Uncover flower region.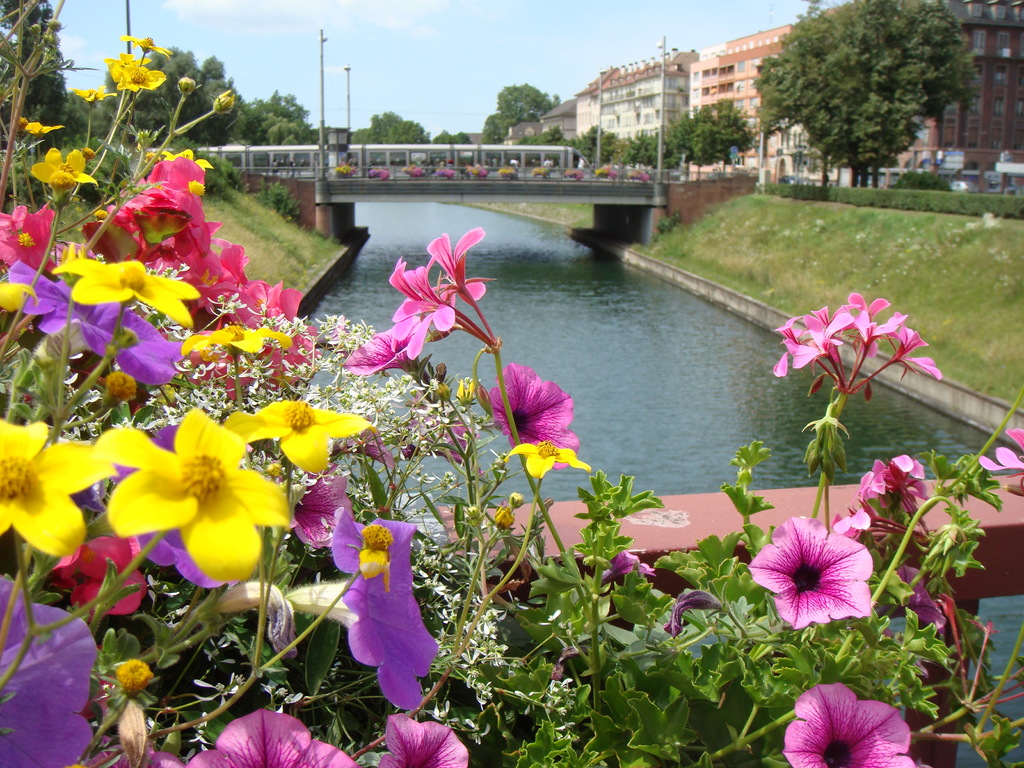
Uncovered: {"x1": 597, "y1": 549, "x2": 658, "y2": 584}.
